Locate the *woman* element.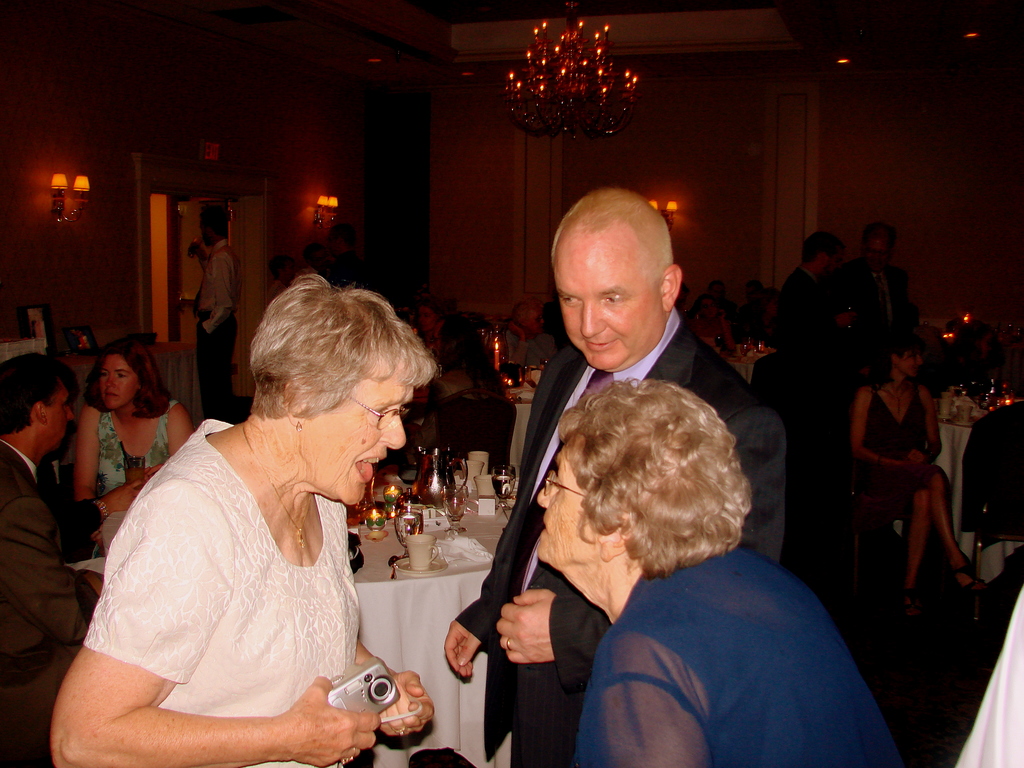
Element bbox: <box>758,294,787,352</box>.
